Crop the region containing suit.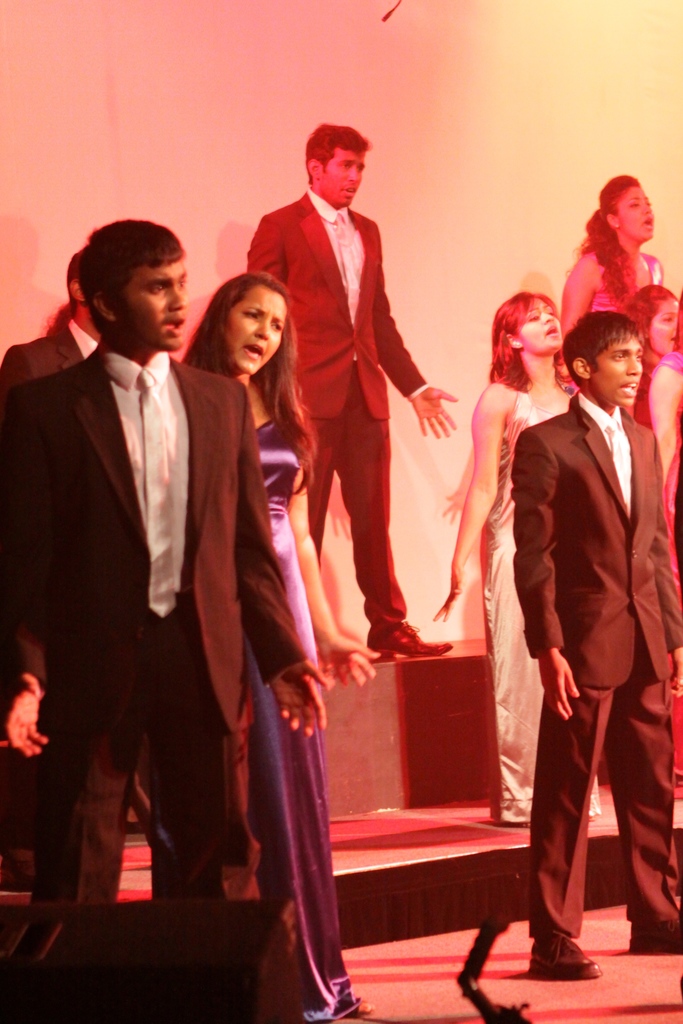
Crop region: <bbox>0, 319, 99, 389</bbox>.
